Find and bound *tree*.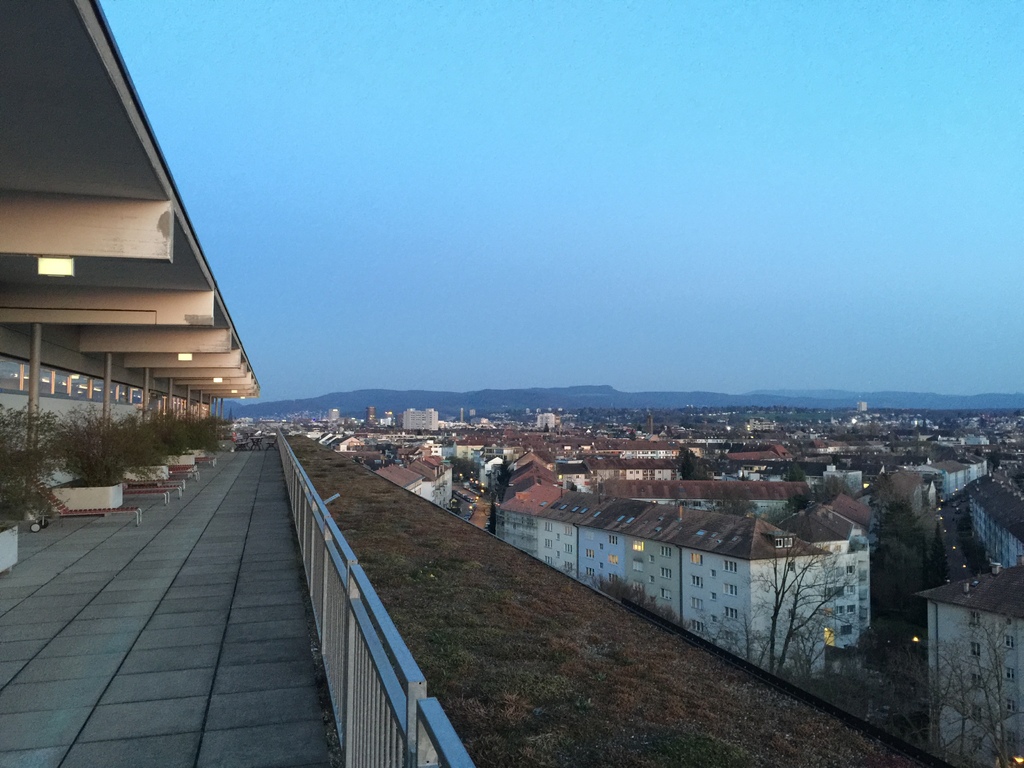
Bound: rect(877, 605, 1019, 764).
